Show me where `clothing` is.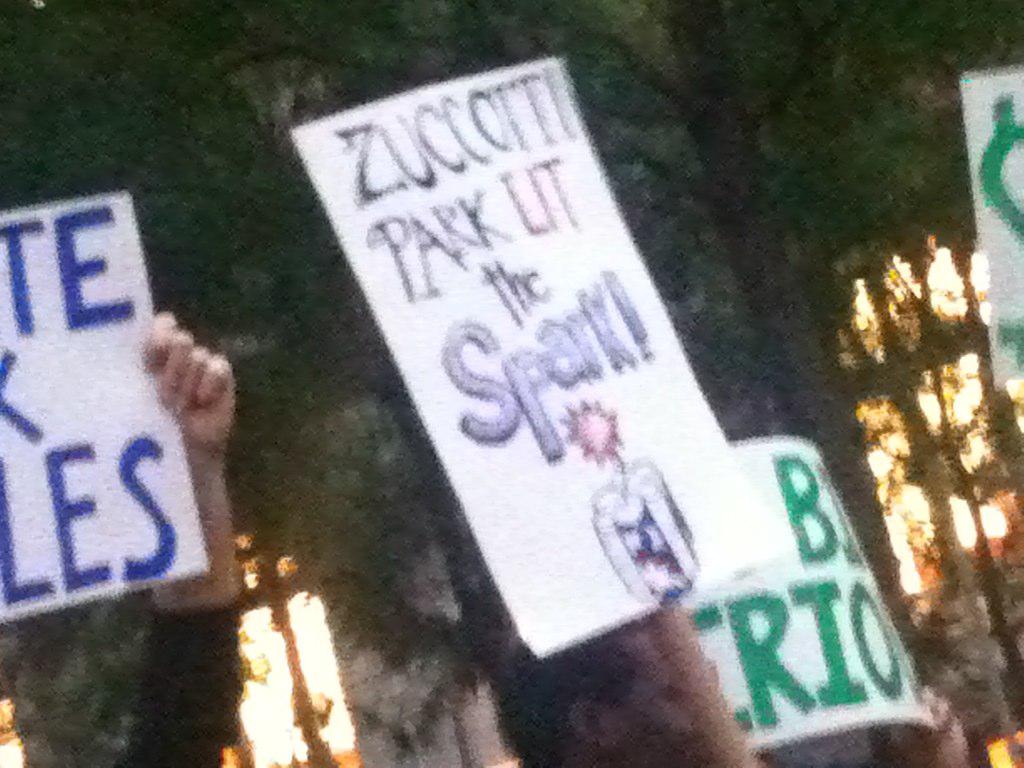
`clothing` is at region(111, 596, 244, 767).
